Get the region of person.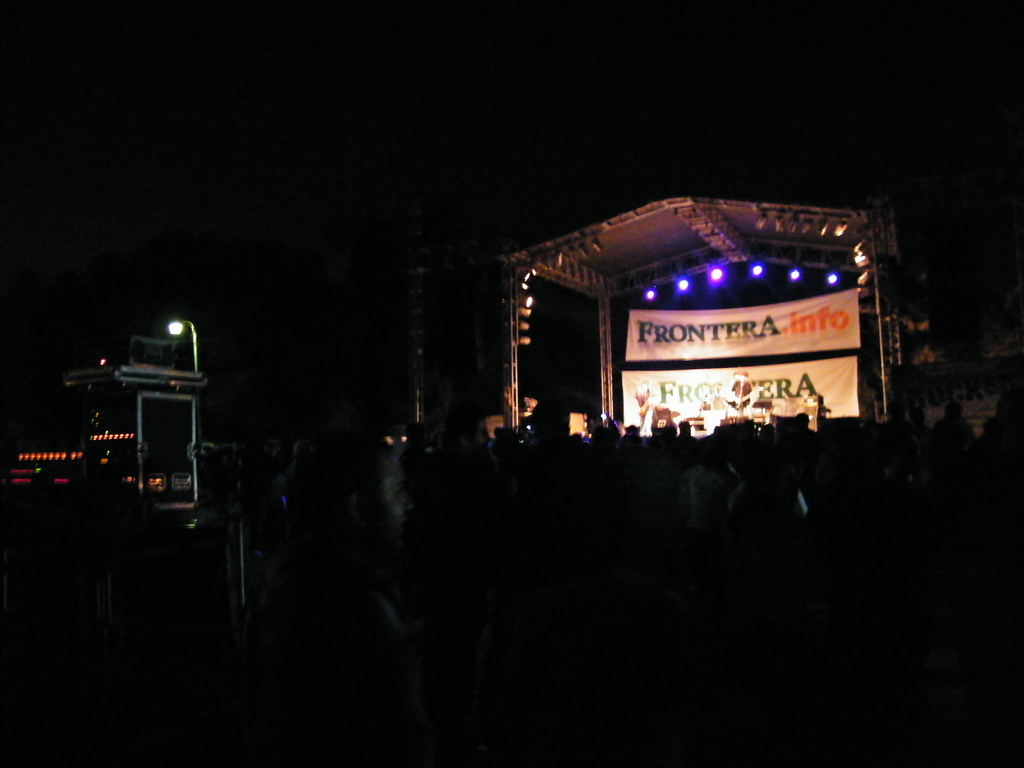
{"x1": 723, "y1": 365, "x2": 753, "y2": 414}.
